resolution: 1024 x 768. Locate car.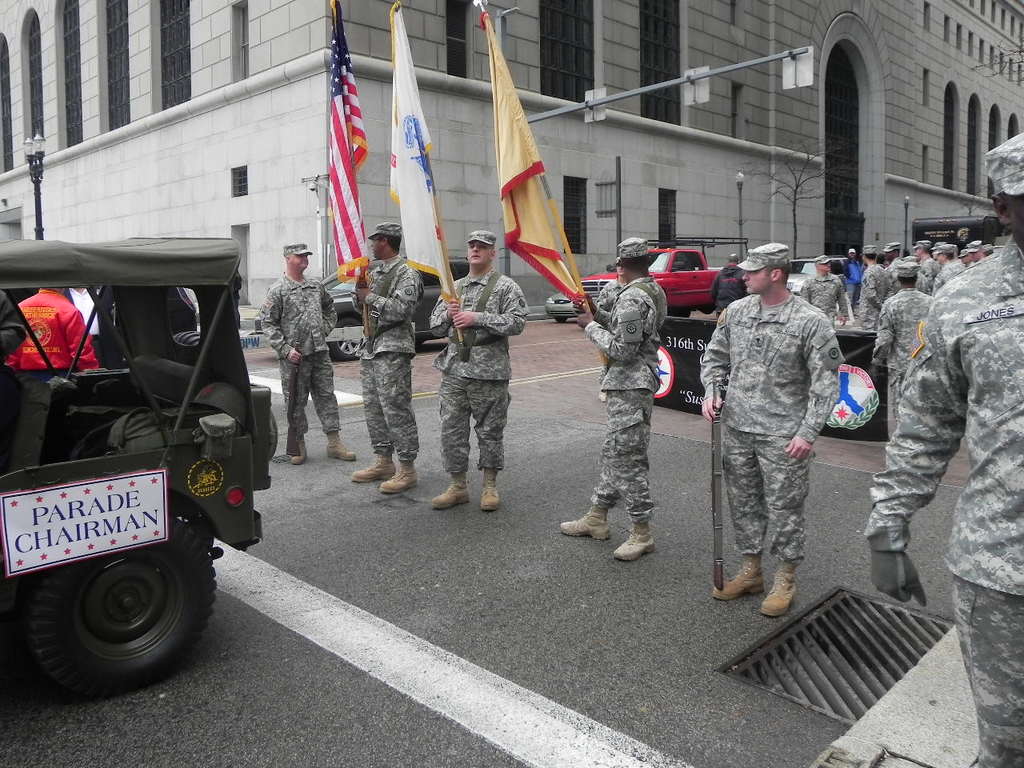
BBox(564, 238, 746, 306).
